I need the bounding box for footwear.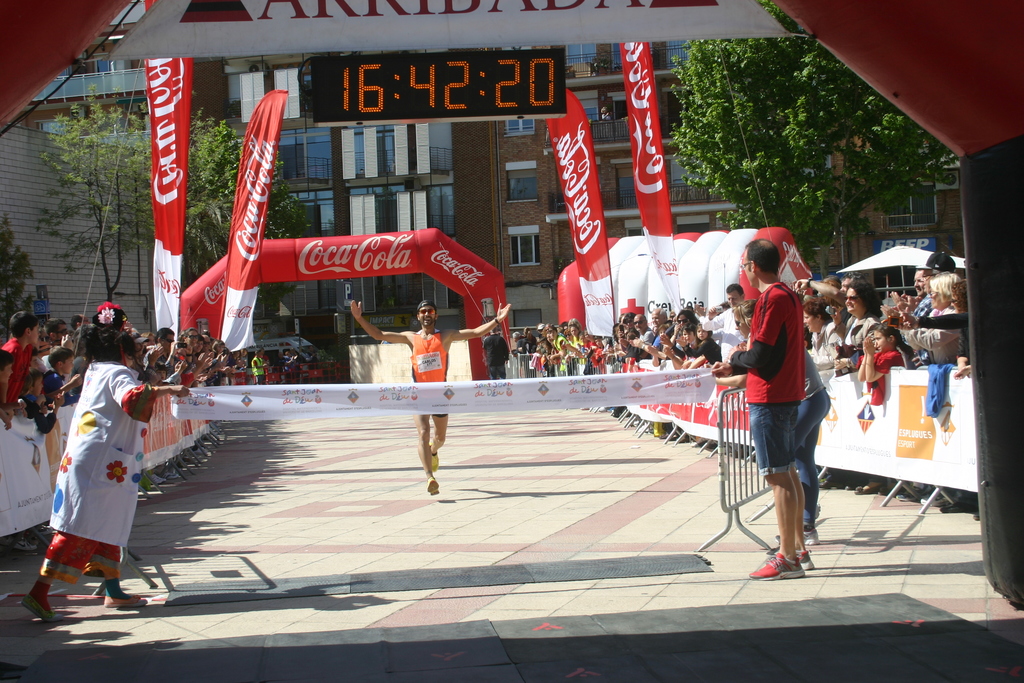
Here it is: 749 548 806 579.
